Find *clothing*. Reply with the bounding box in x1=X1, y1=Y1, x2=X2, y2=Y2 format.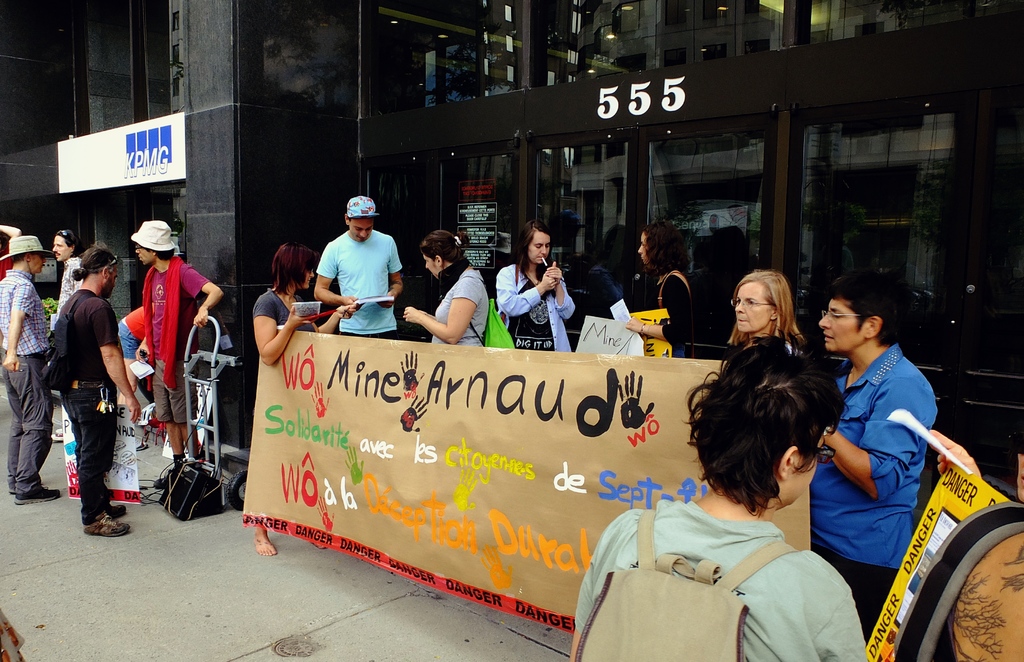
x1=573, y1=503, x2=875, y2=661.
